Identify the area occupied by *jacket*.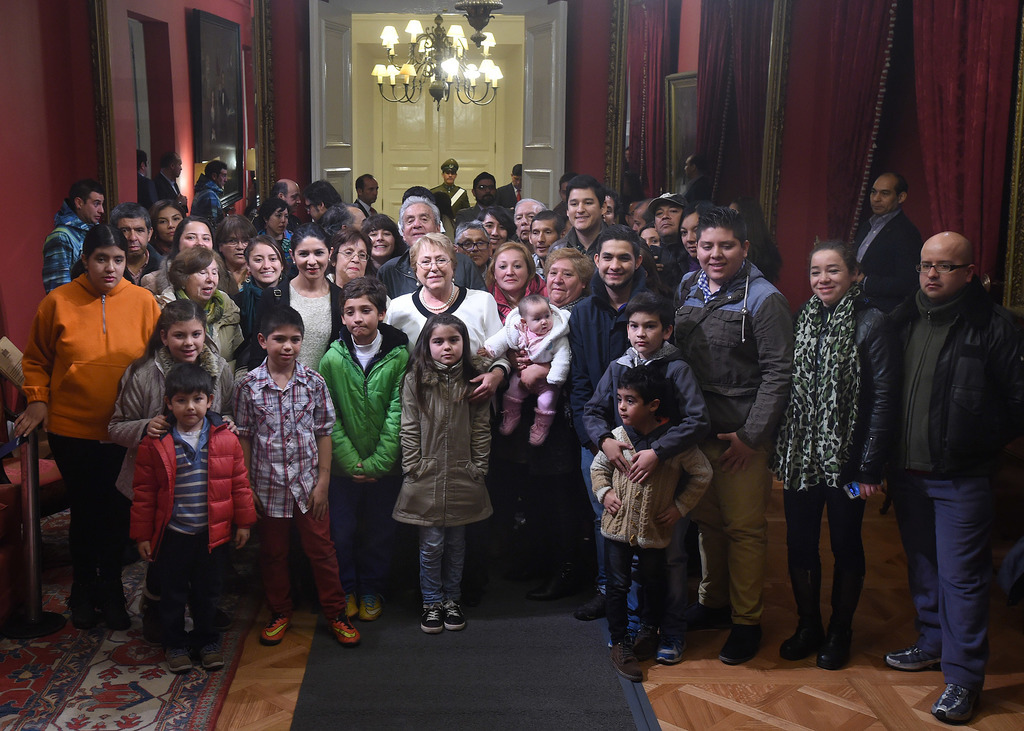
Area: <bbox>483, 306, 577, 386</bbox>.
